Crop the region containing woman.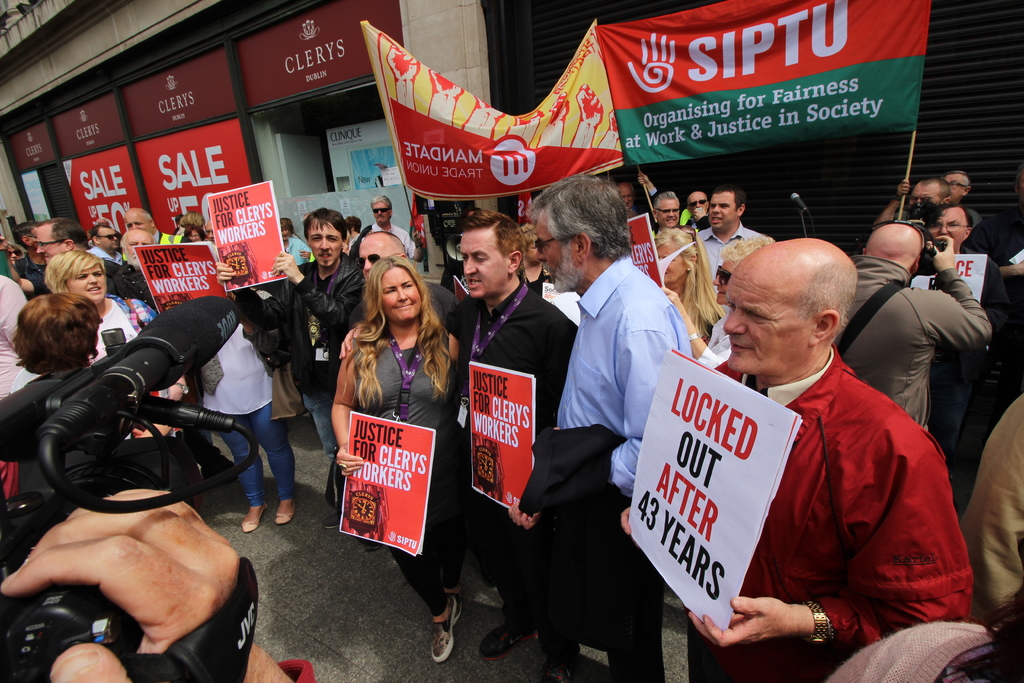
Crop region: crop(281, 218, 312, 267).
